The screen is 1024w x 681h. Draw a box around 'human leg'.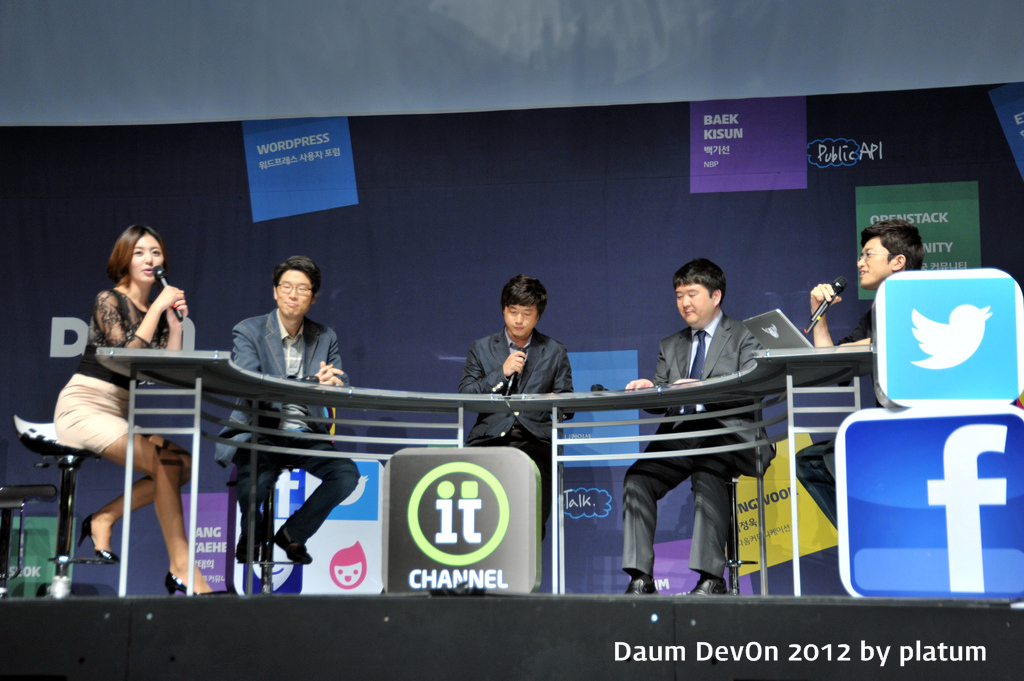
BBox(688, 427, 756, 595).
